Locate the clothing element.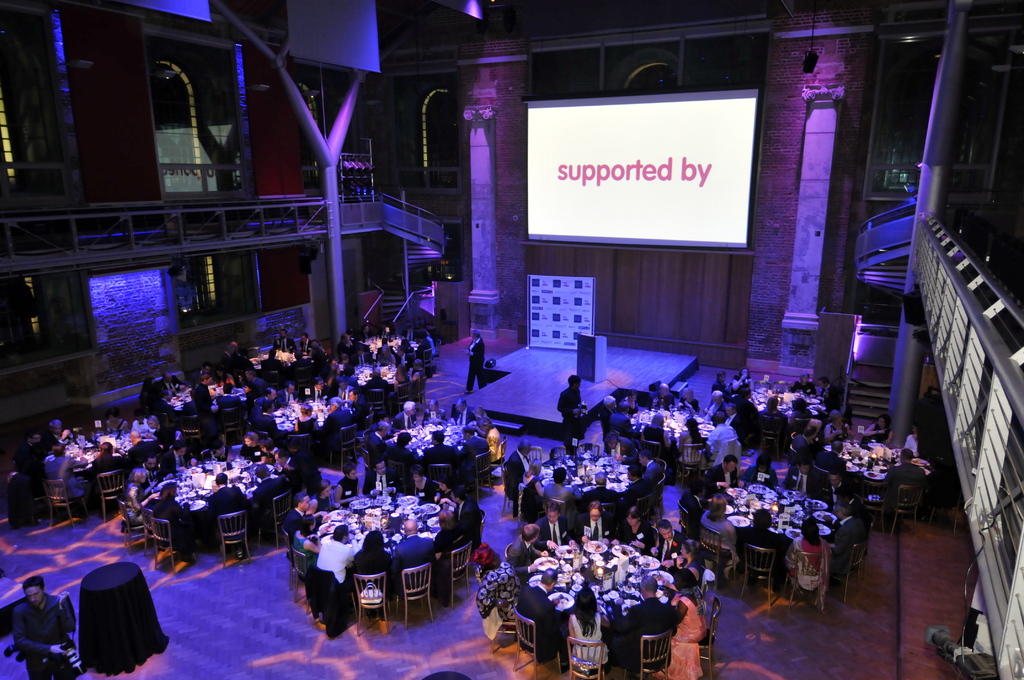
Element bbox: bbox=(461, 341, 486, 384).
